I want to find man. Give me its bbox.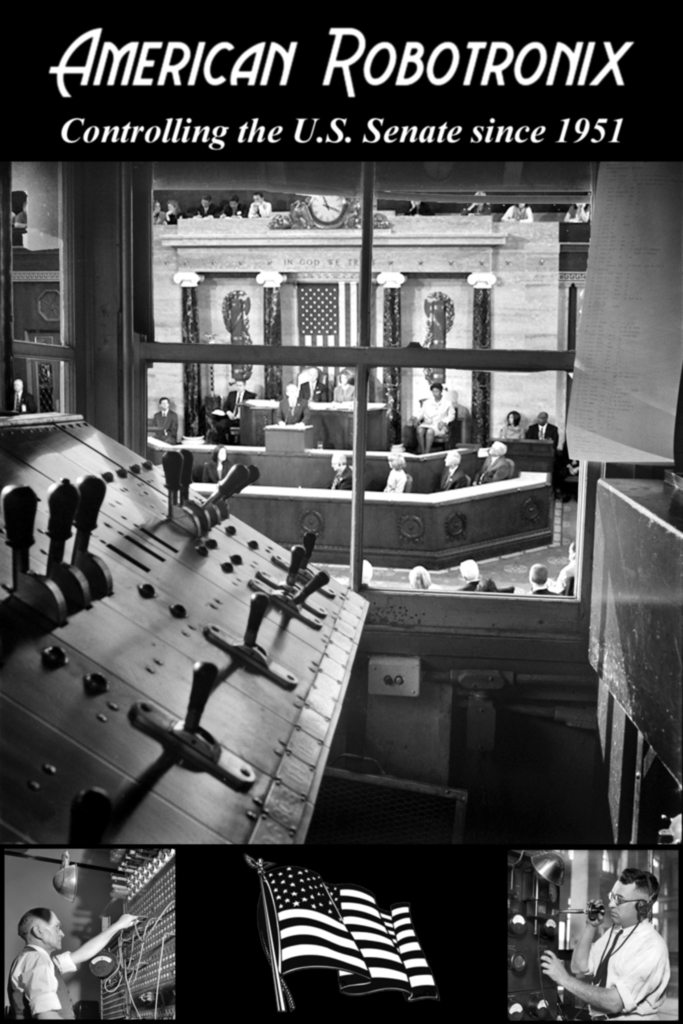
detection(565, 875, 679, 1023).
